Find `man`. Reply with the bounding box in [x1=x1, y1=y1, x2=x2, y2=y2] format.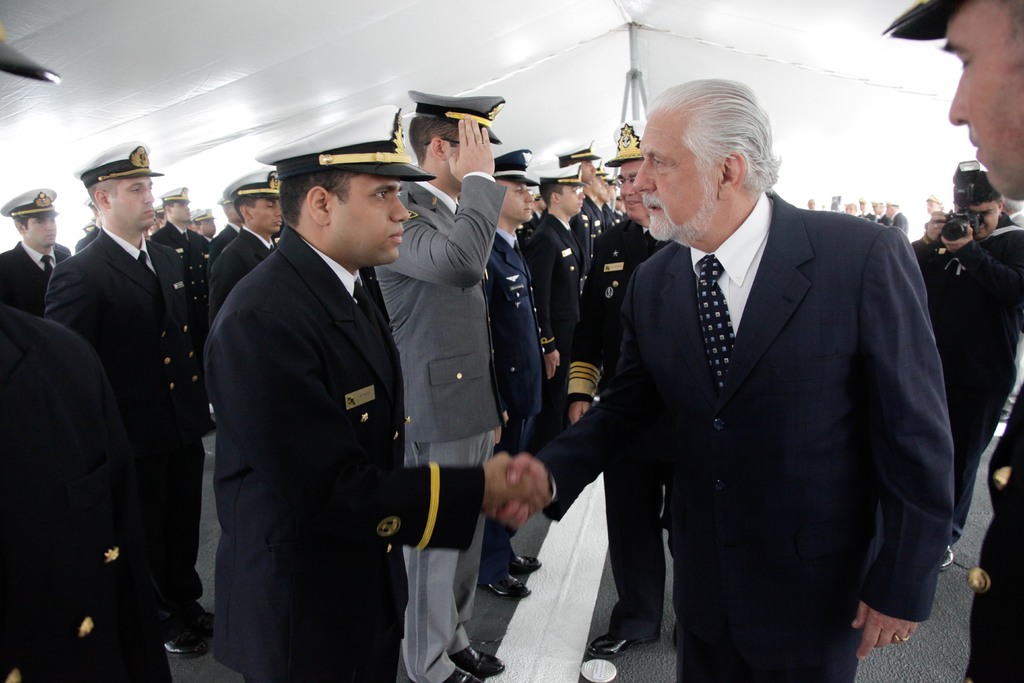
[x1=152, y1=199, x2=168, y2=231].
